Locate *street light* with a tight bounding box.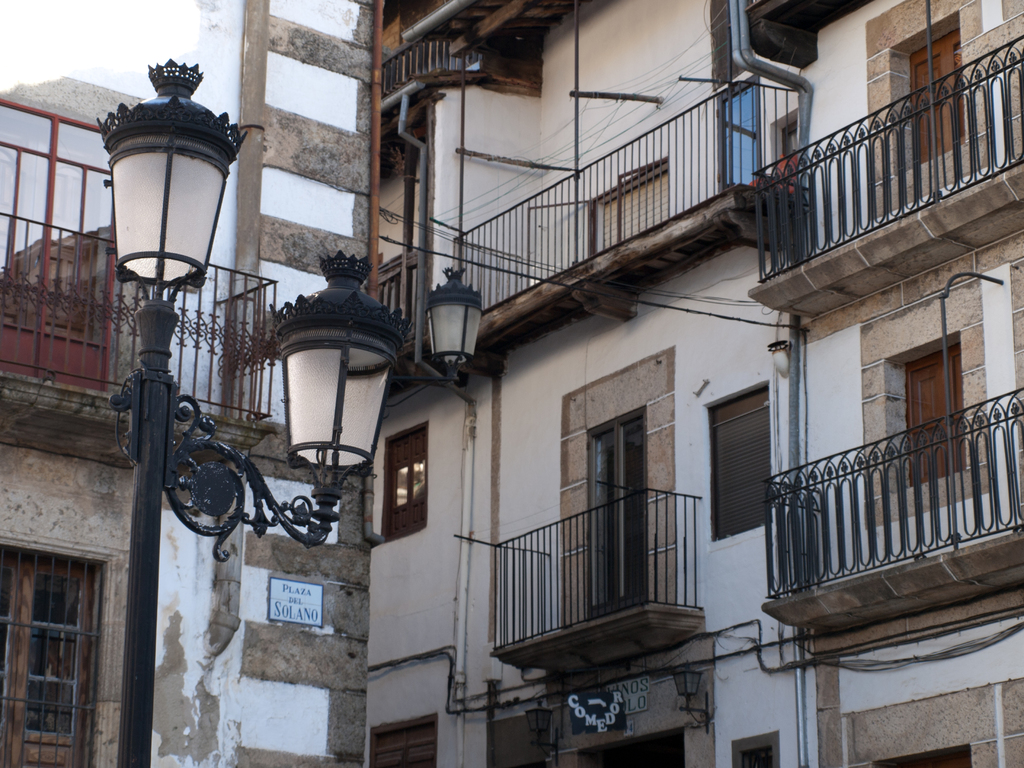
87 46 401 762.
